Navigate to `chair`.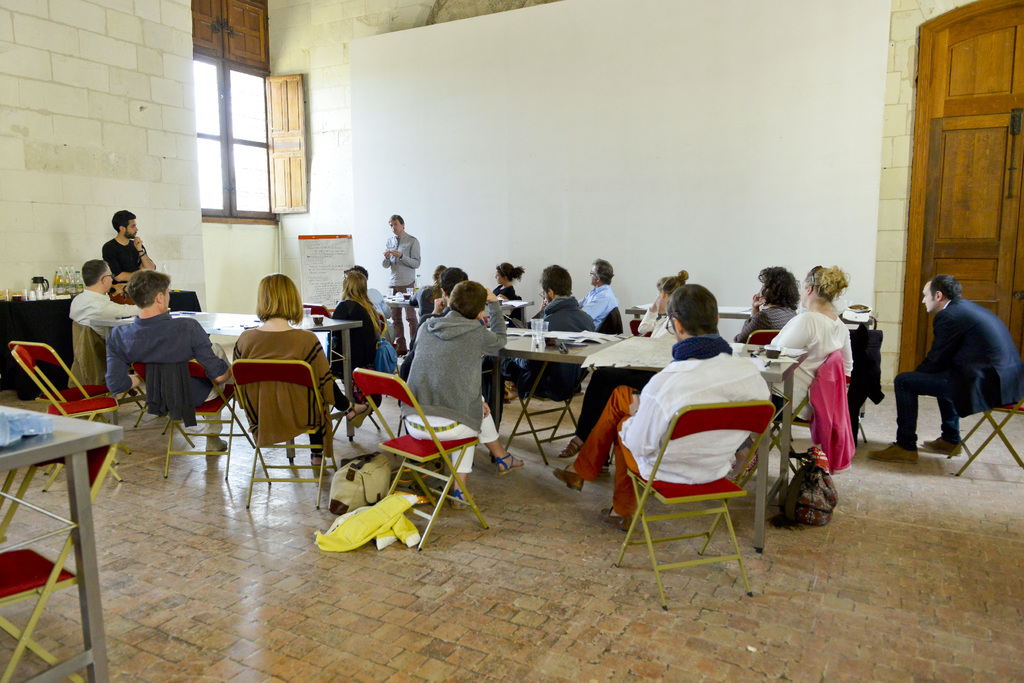
Navigation target: 132,362,239,481.
